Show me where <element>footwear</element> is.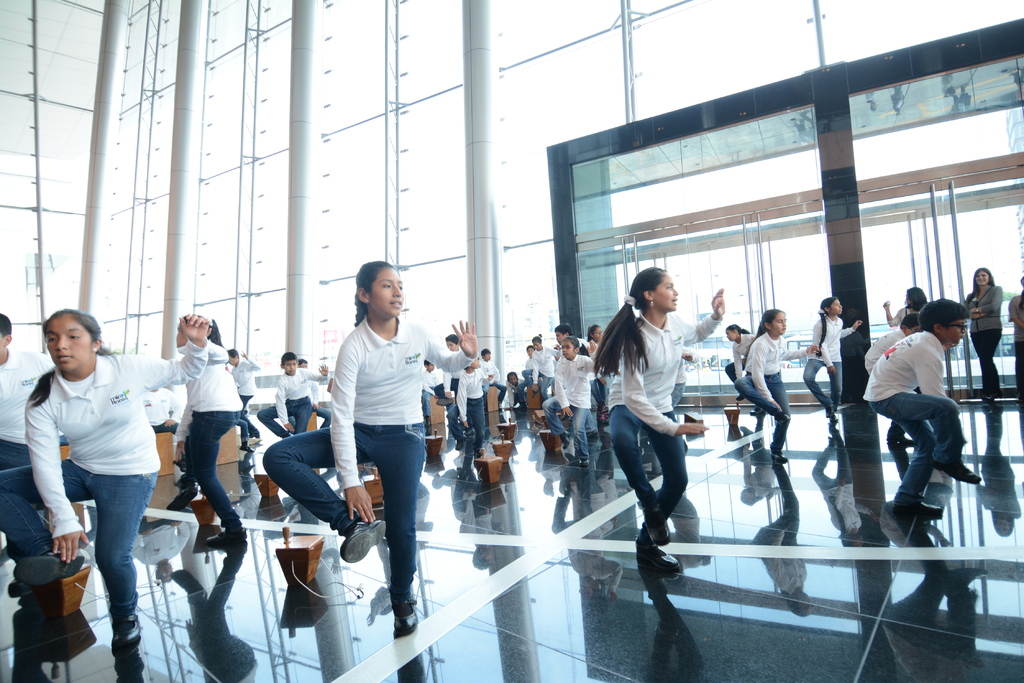
<element>footwear</element> is at region(753, 407, 767, 415).
